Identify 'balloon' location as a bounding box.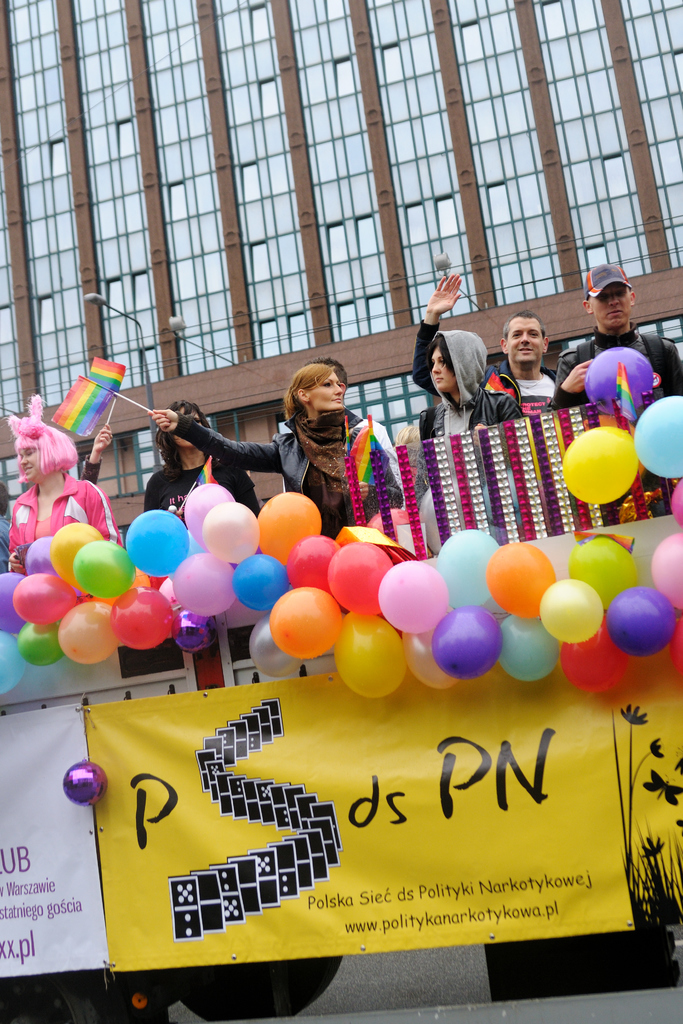
locate(0, 568, 34, 638).
